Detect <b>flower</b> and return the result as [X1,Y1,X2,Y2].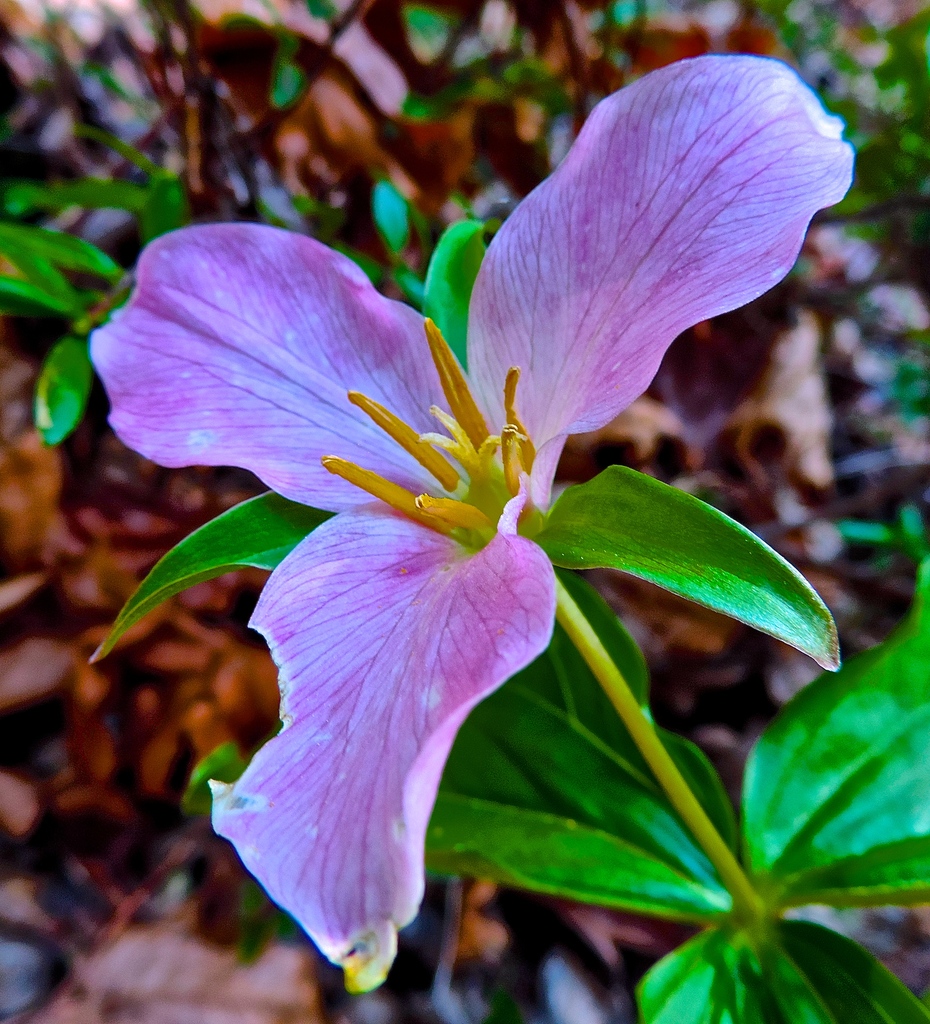
[95,76,831,938].
